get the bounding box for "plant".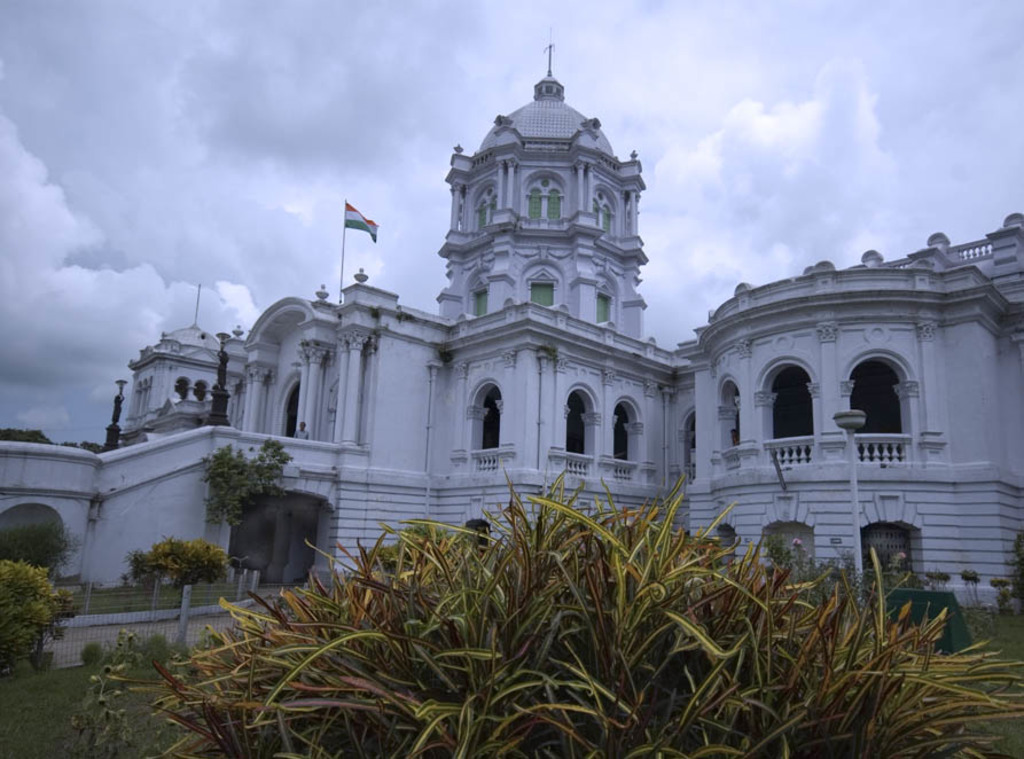
[left=182, top=475, right=873, bottom=703].
